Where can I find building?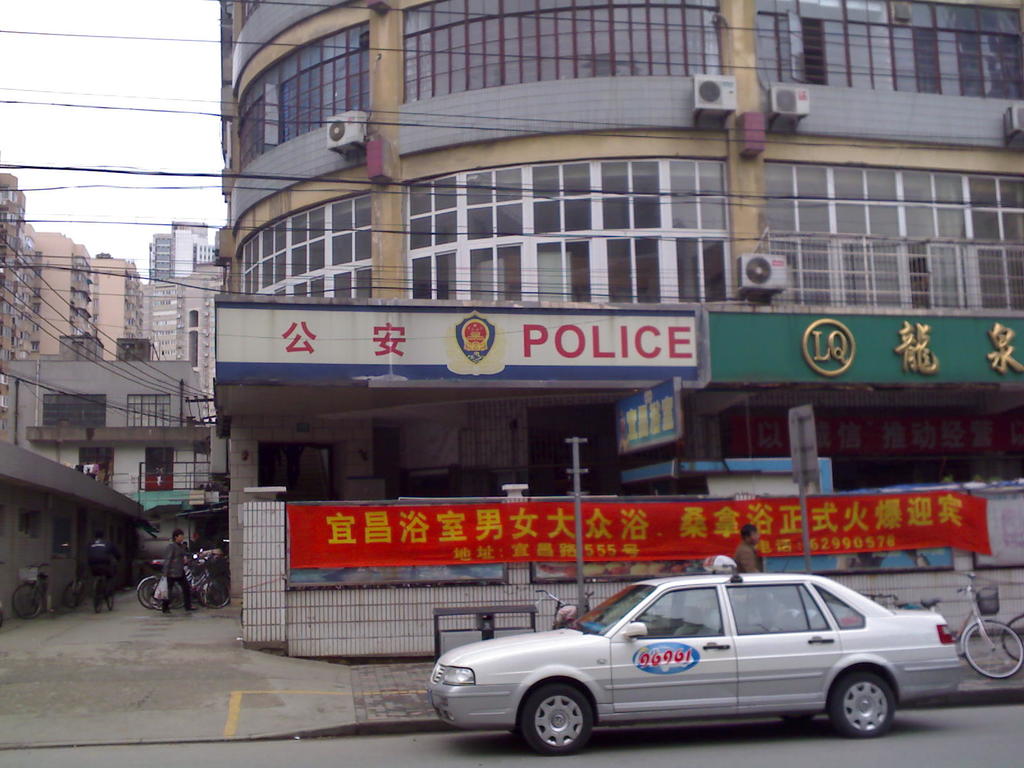
You can find it at rect(213, 0, 1023, 655).
